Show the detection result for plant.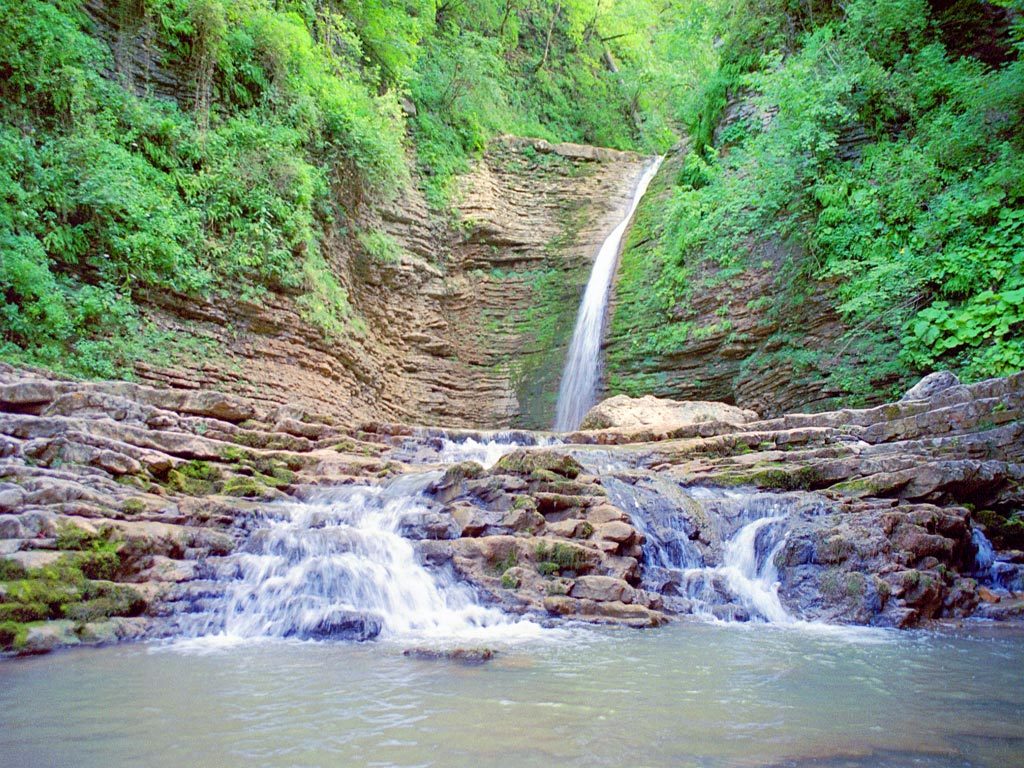
(left=498, top=550, right=516, bottom=588).
